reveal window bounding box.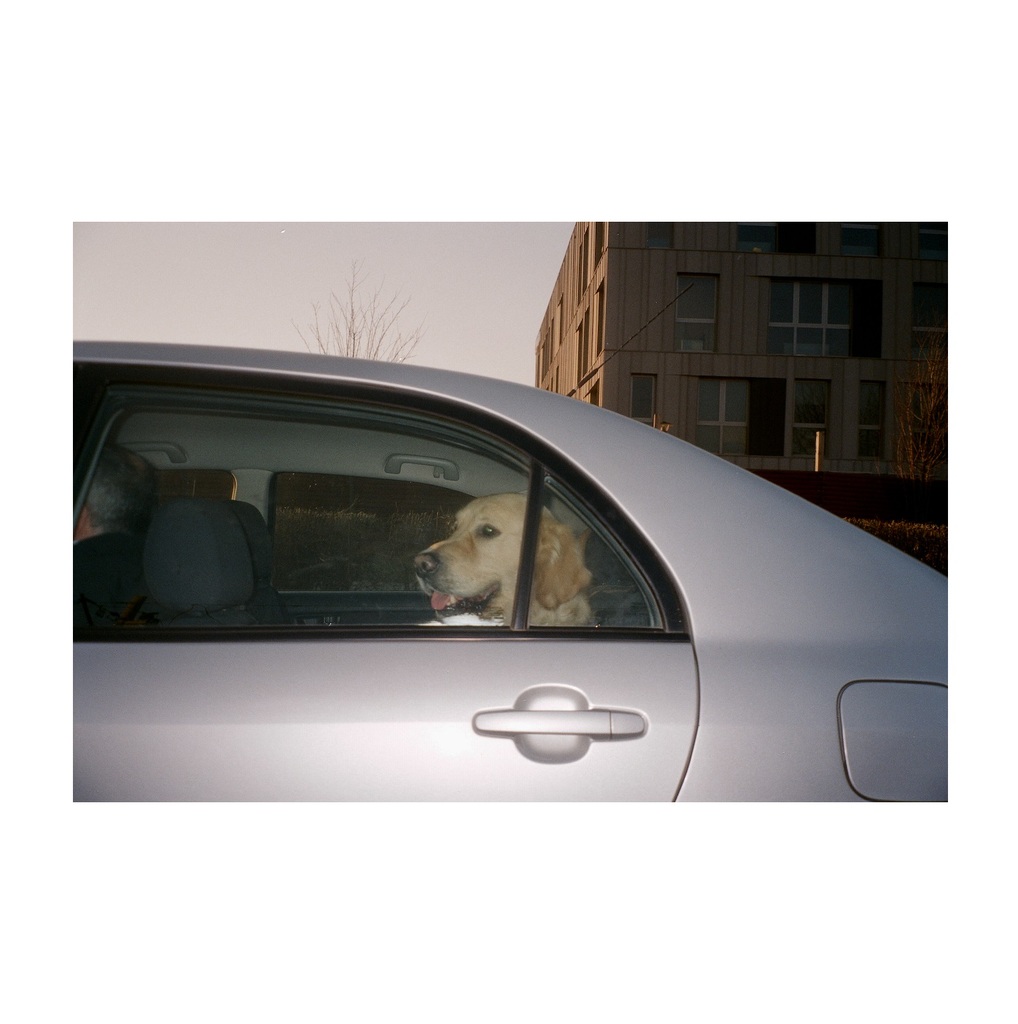
Revealed: 908/287/945/352.
